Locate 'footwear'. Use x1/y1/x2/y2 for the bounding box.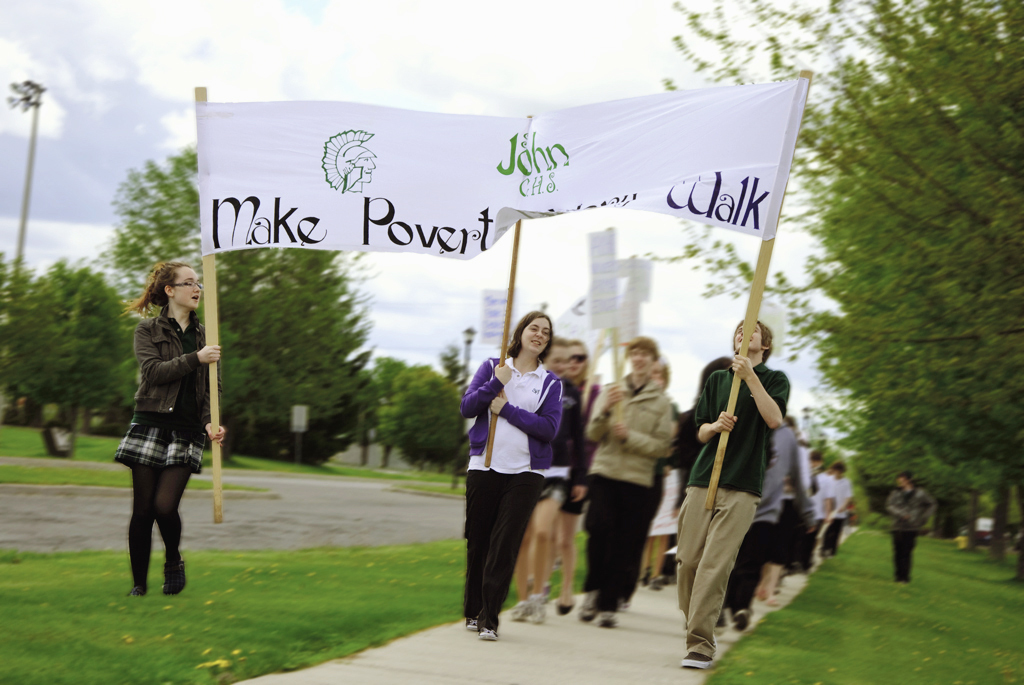
121/581/142/595.
